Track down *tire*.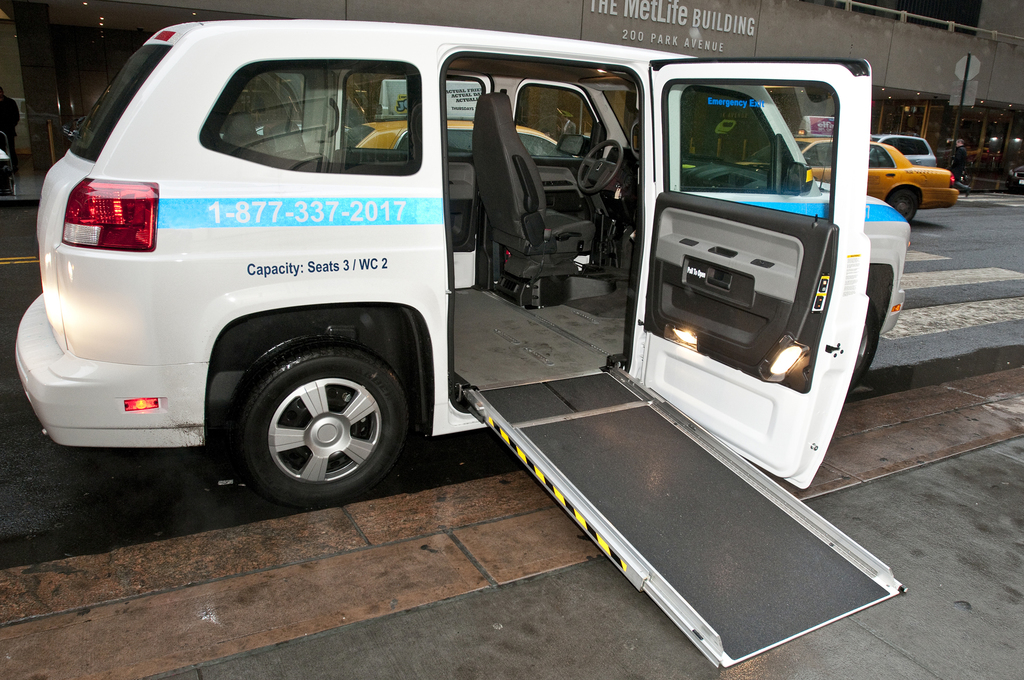
Tracked to 885/186/917/222.
